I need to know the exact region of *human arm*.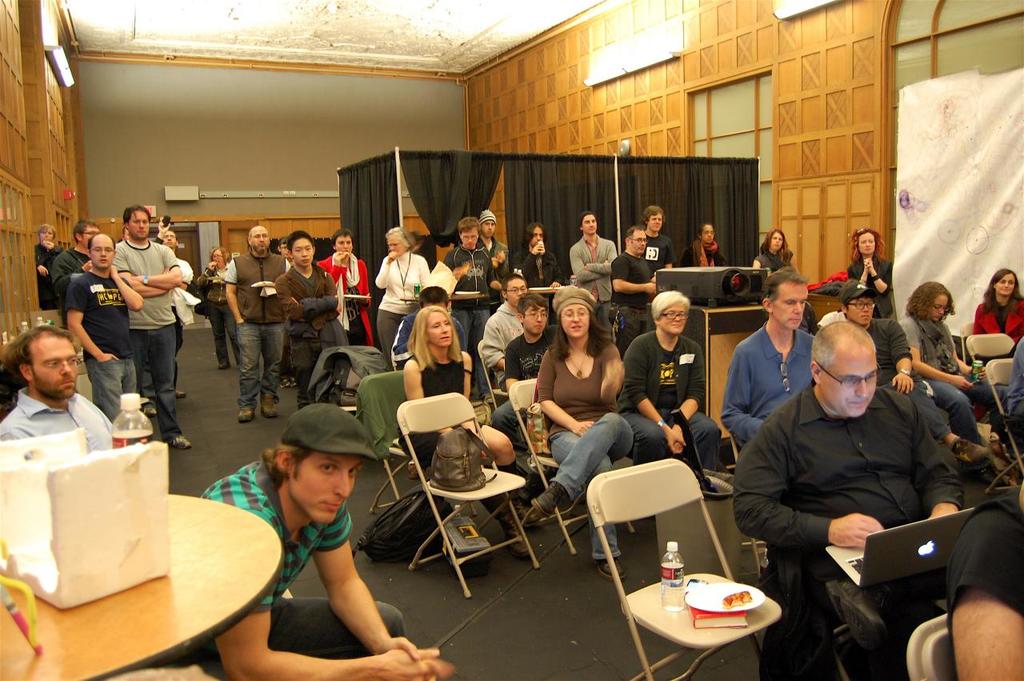
Region: 125 245 186 292.
